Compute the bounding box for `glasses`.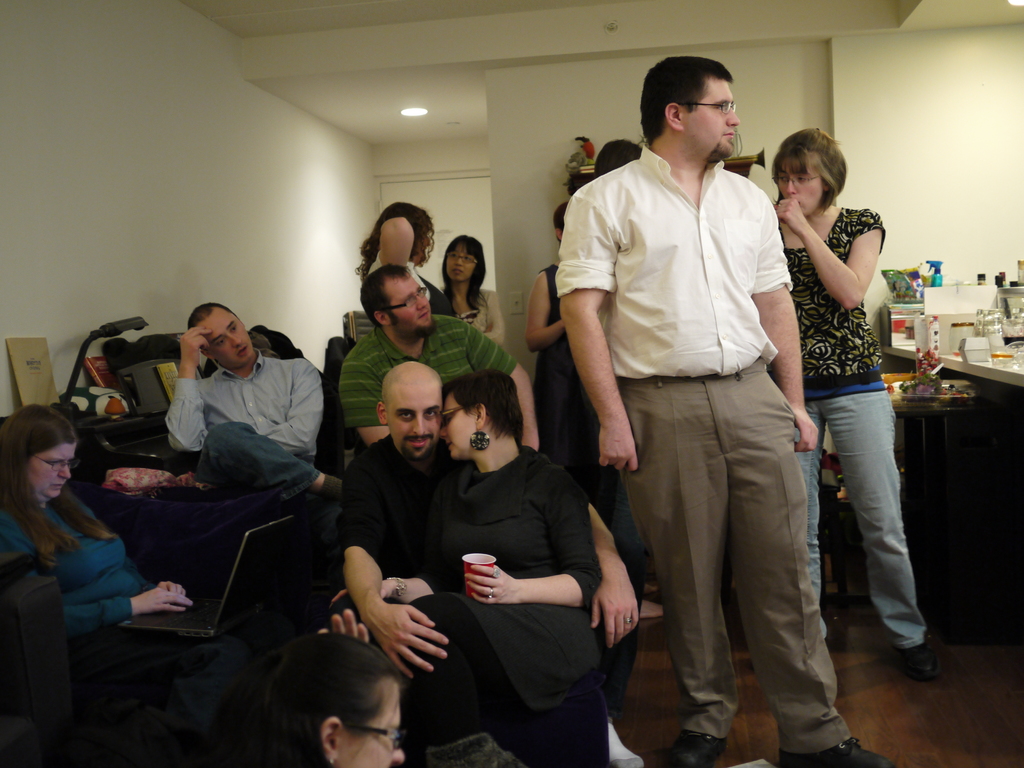
(x1=347, y1=723, x2=405, y2=749).
